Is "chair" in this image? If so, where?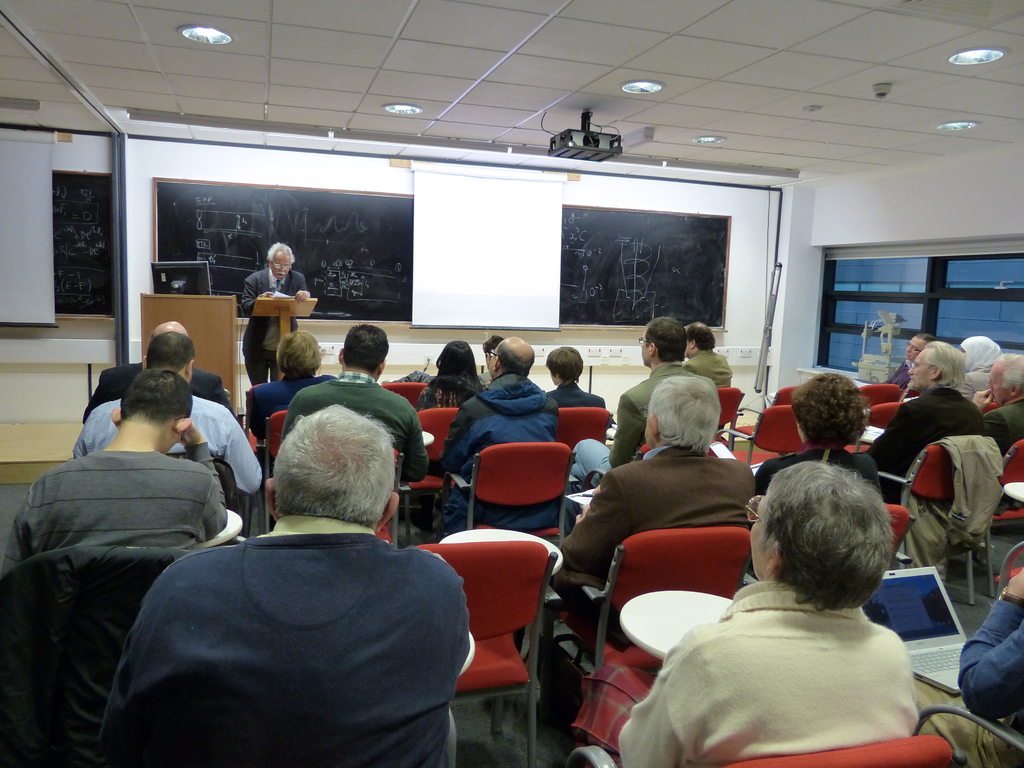
Yes, at pyautogui.locateOnScreen(705, 388, 743, 456).
